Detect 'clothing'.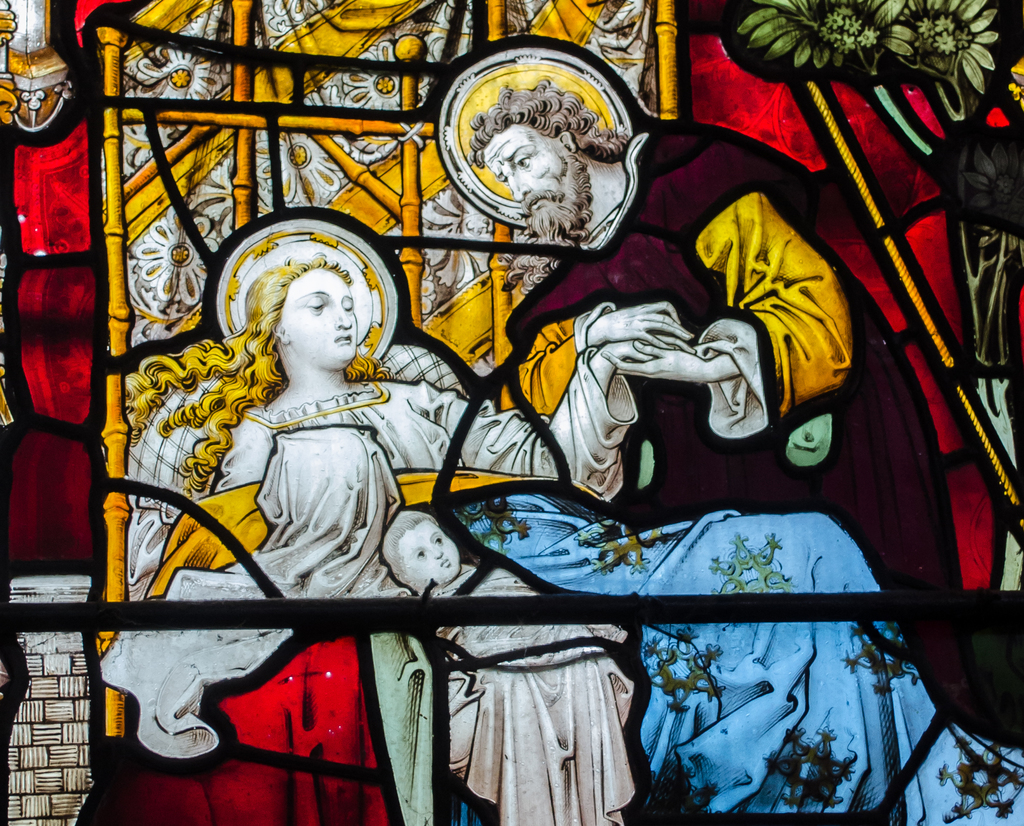
Detected at (left=86, top=355, right=678, bottom=786).
